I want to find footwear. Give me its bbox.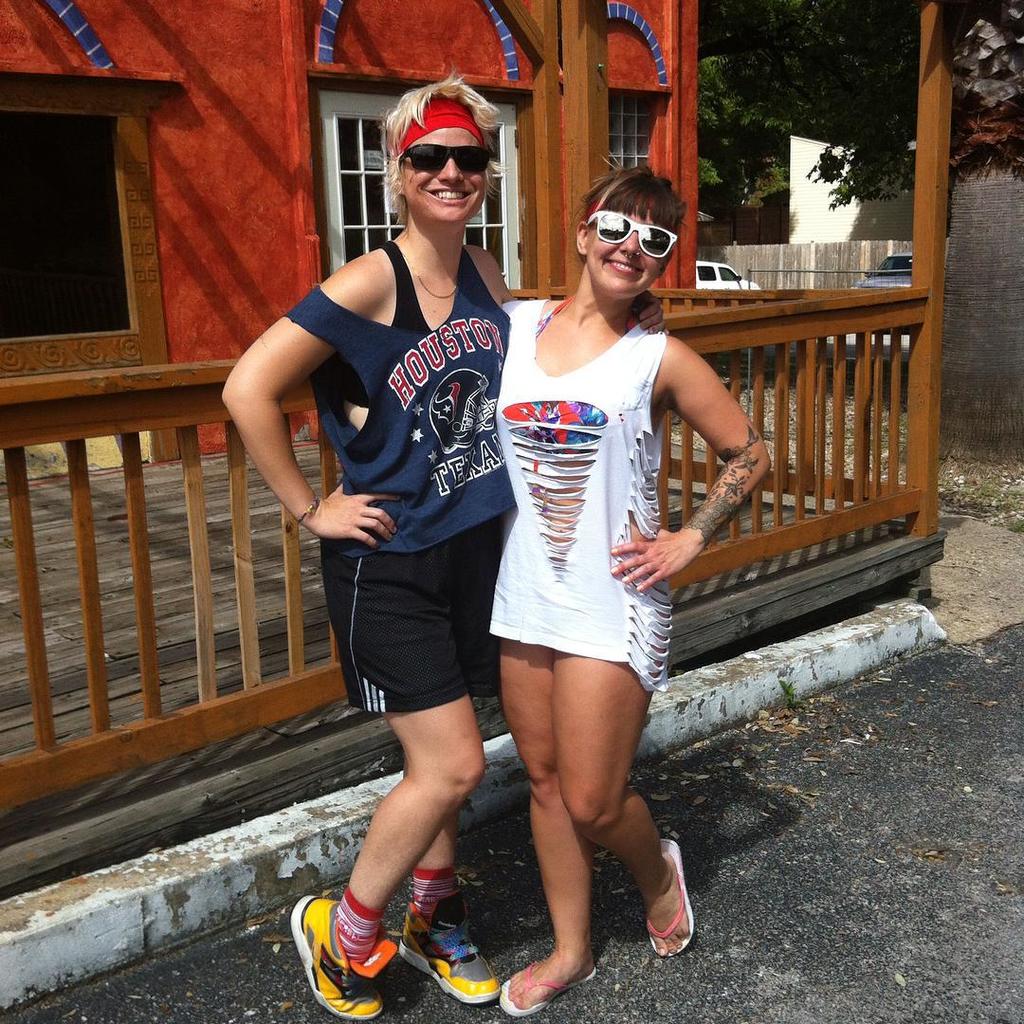
(x1=396, y1=886, x2=503, y2=1004).
